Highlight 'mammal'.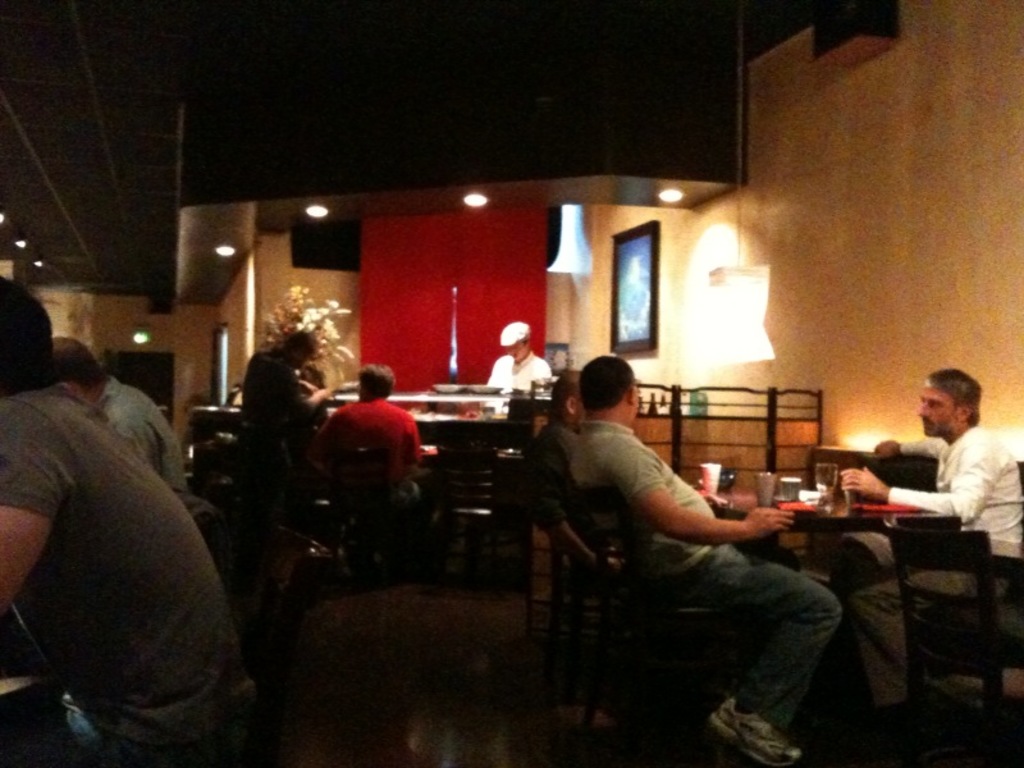
Highlighted region: 483,314,556,408.
